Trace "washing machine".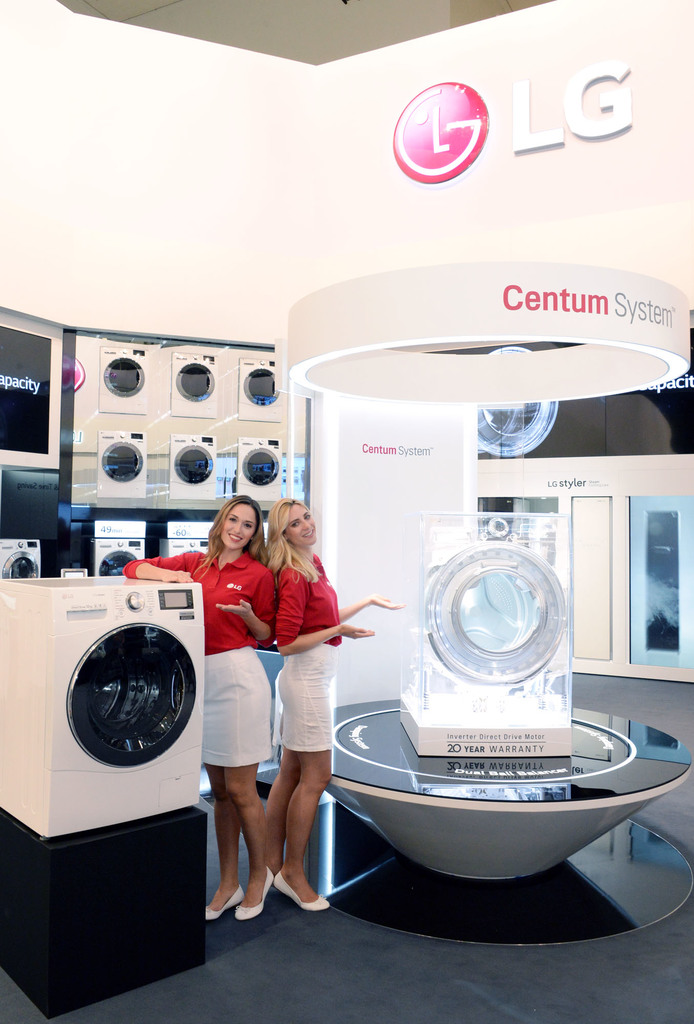
Traced to l=225, t=435, r=286, b=502.
